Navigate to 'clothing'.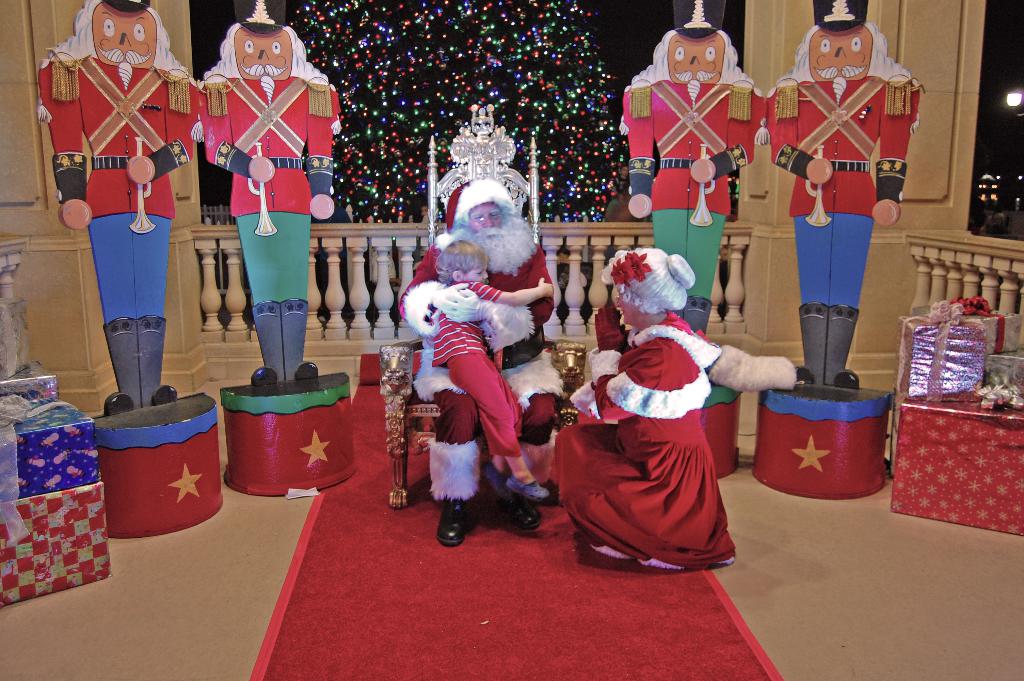
Navigation target: {"left": 620, "top": 76, "right": 762, "bottom": 299}.
